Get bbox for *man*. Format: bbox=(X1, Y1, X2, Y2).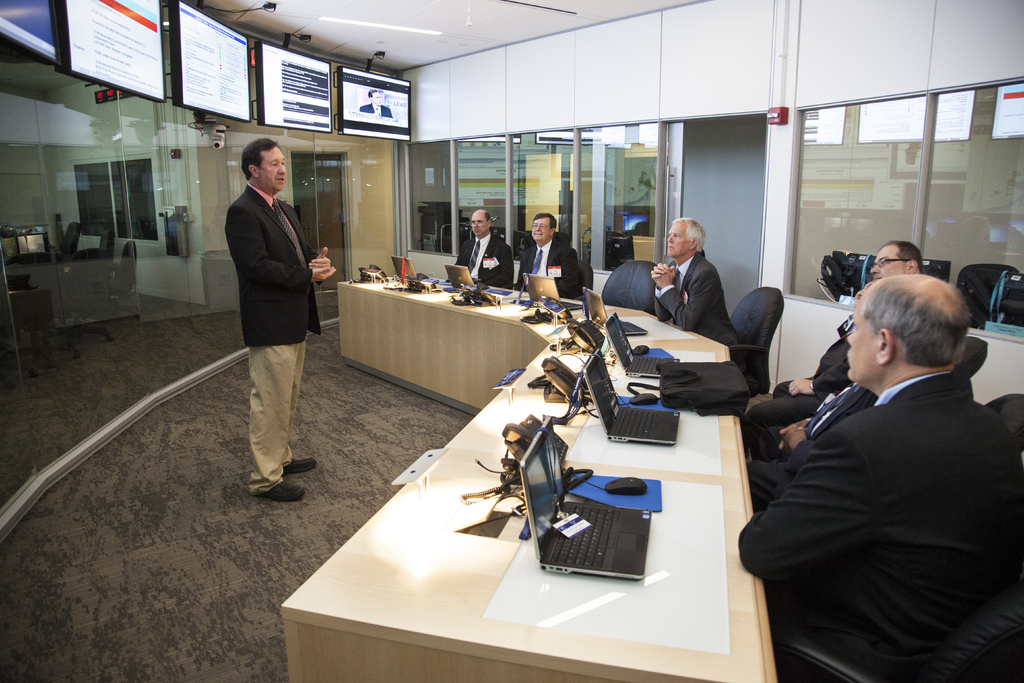
bbox=(456, 204, 515, 287).
